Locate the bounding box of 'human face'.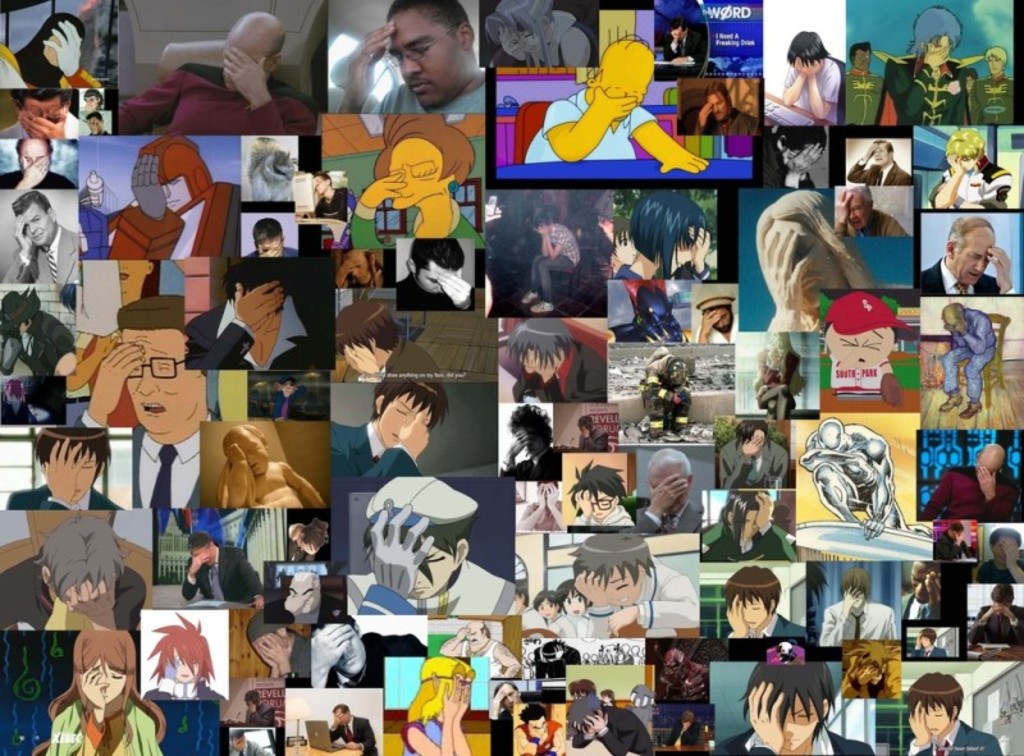
Bounding box: <region>407, 533, 456, 594</region>.
